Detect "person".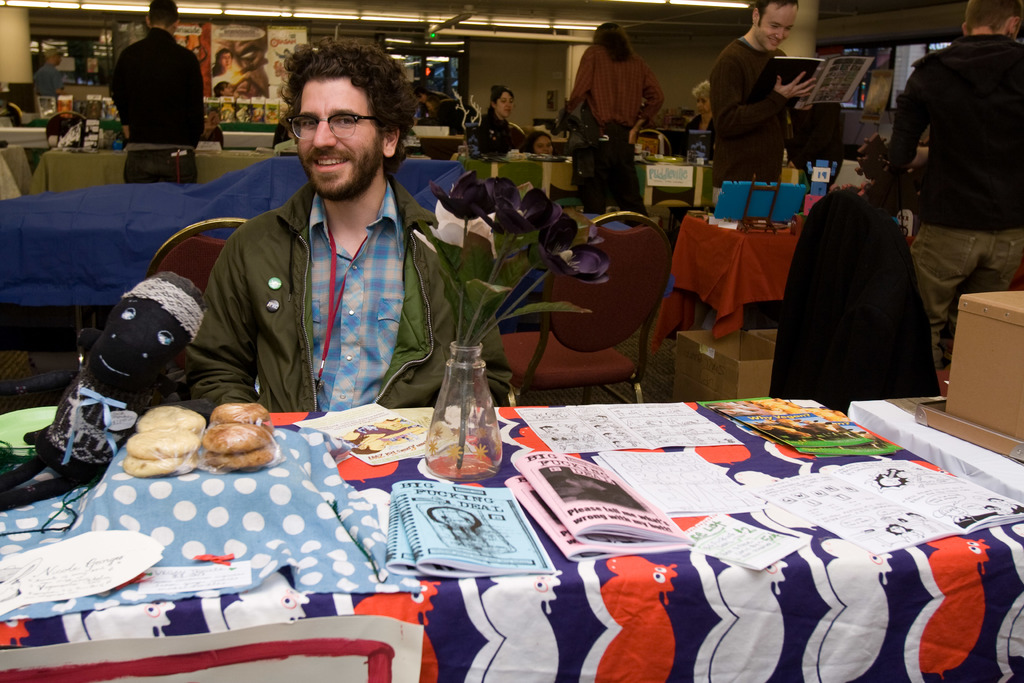
Detected at pyautogui.locateOnScreen(105, 0, 198, 186).
